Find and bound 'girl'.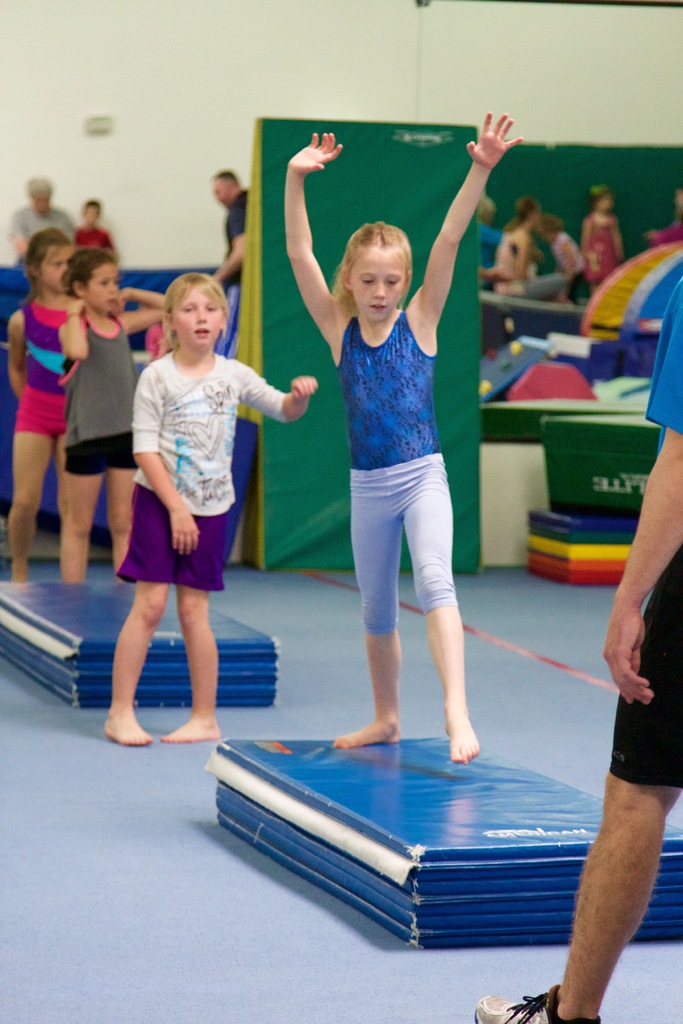
Bound: <region>58, 246, 174, 588</region>.
